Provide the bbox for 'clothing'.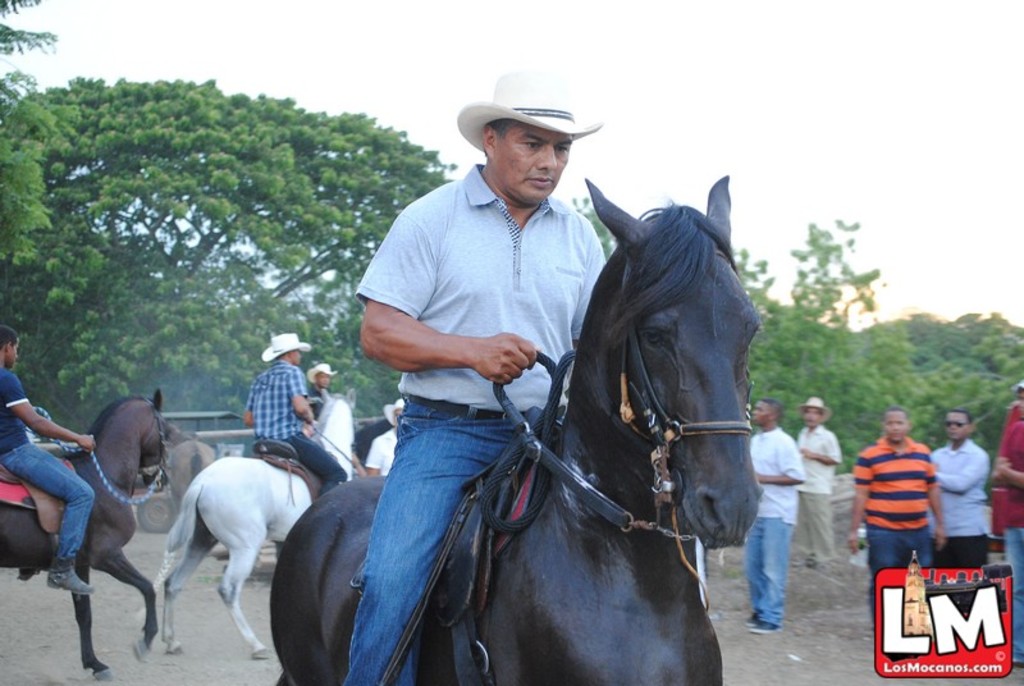
[246, 360, 348, 497].
